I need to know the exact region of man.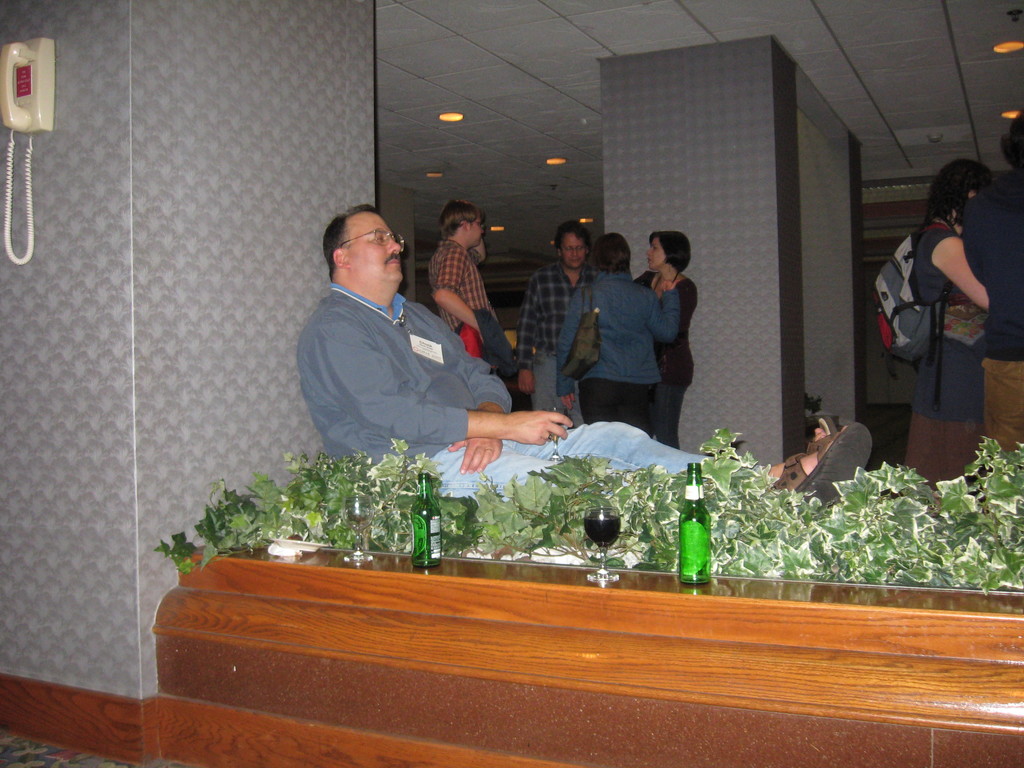
Region: (300, 205, 873, 510).
